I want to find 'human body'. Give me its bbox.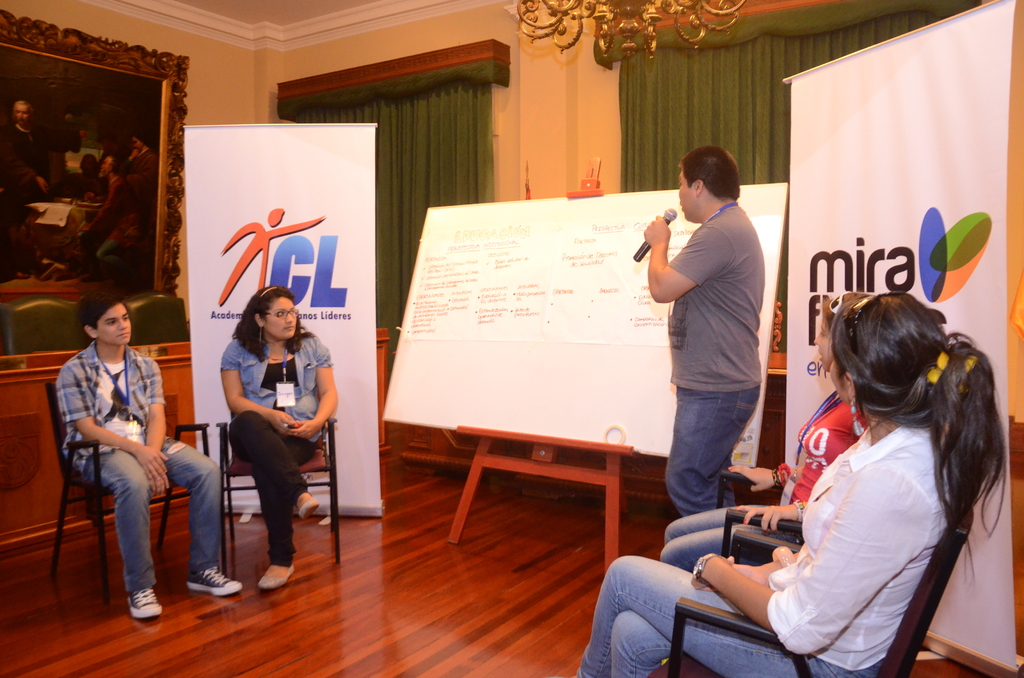
<bbox>568, 293, 1005, 675</bbox>.
